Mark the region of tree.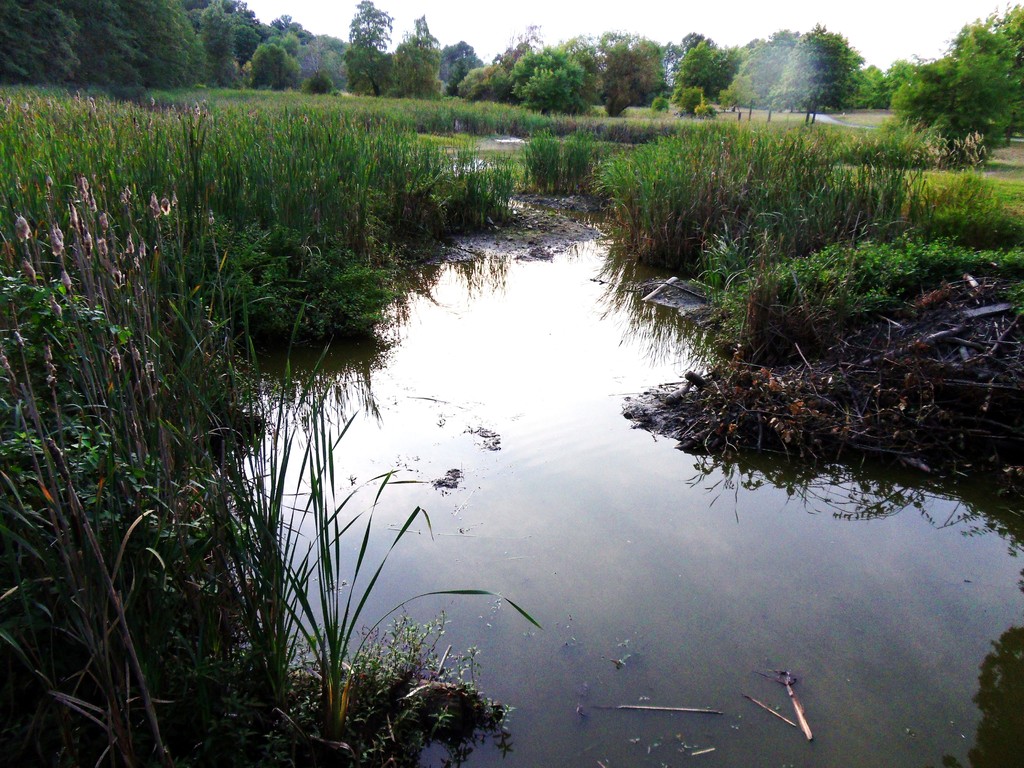
Region: (left=593, top=17, right=659, bottom=124).
